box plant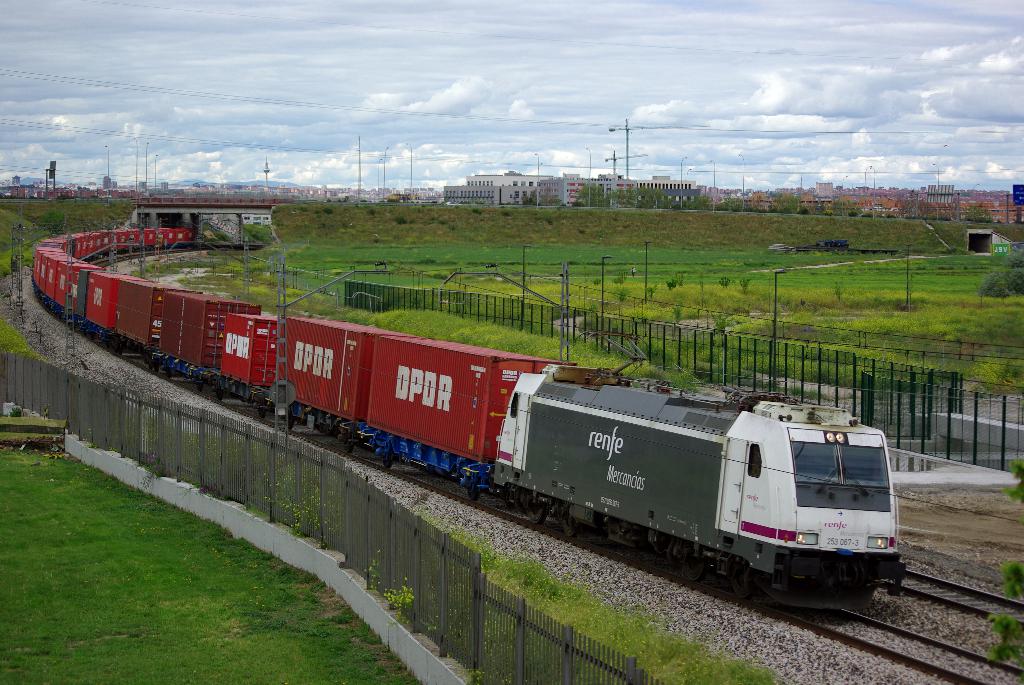
1007:254:1021:267
